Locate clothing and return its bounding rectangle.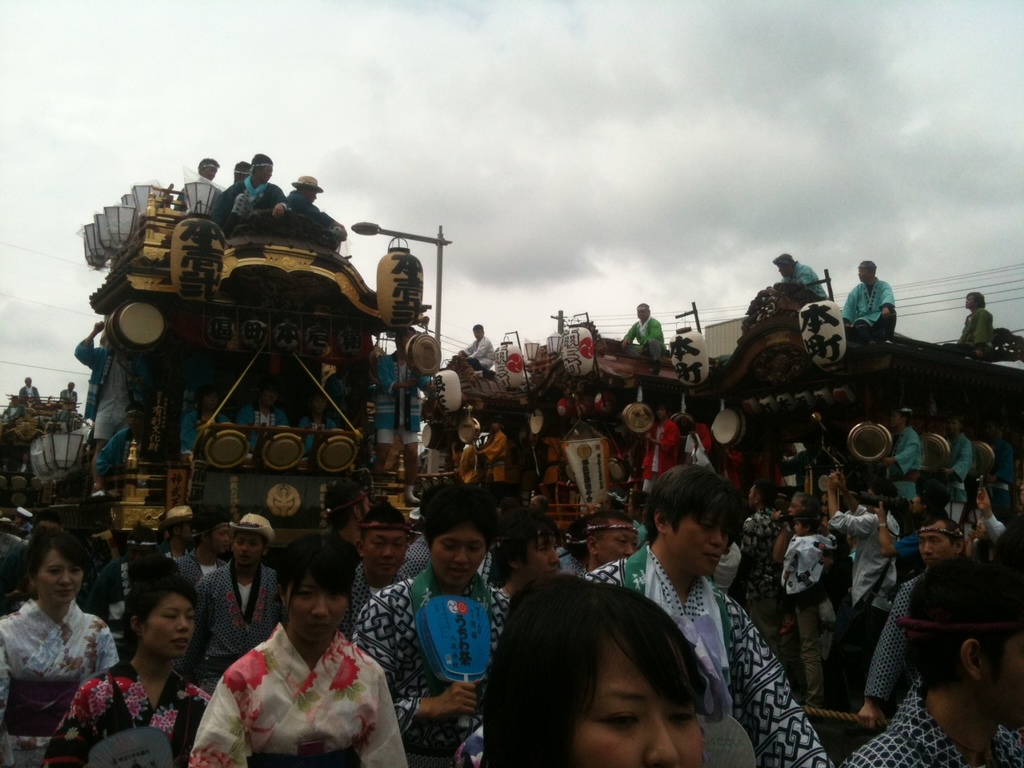
box(18, 382, 40, 402).
